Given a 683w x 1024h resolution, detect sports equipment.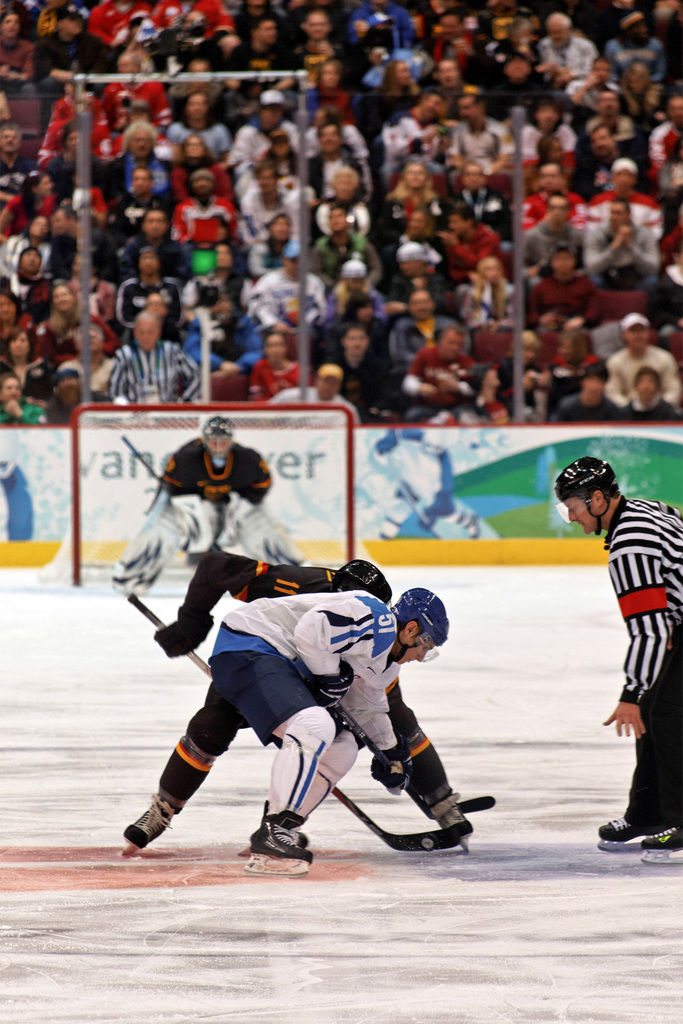
l=35, t=407, r=356, b=593.
